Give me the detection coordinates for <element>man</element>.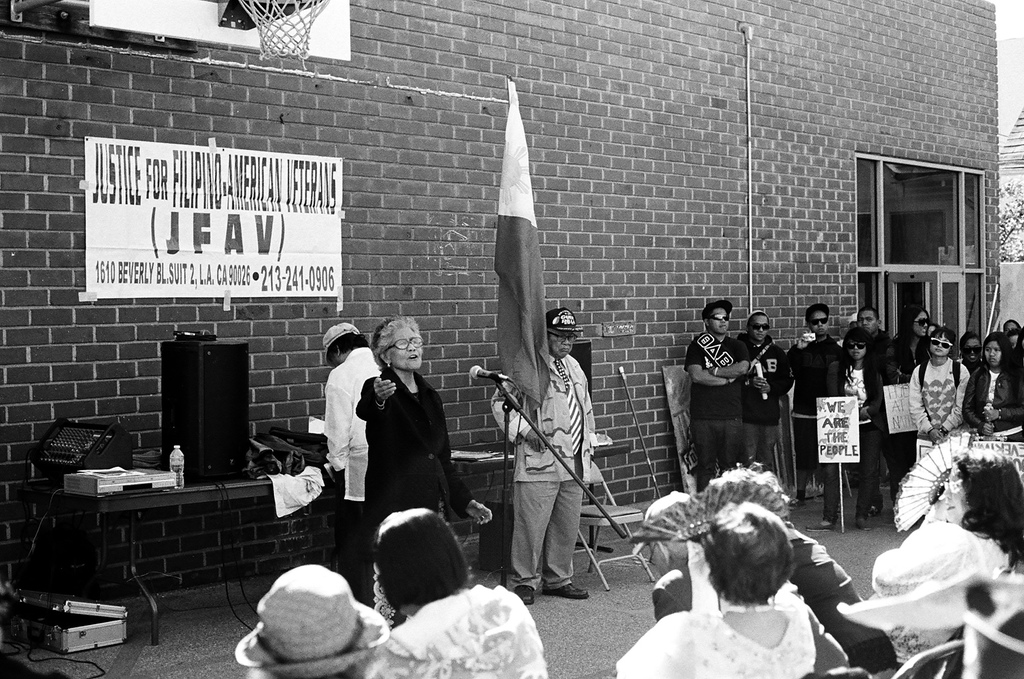
crop(738, 310, 796, 481).
